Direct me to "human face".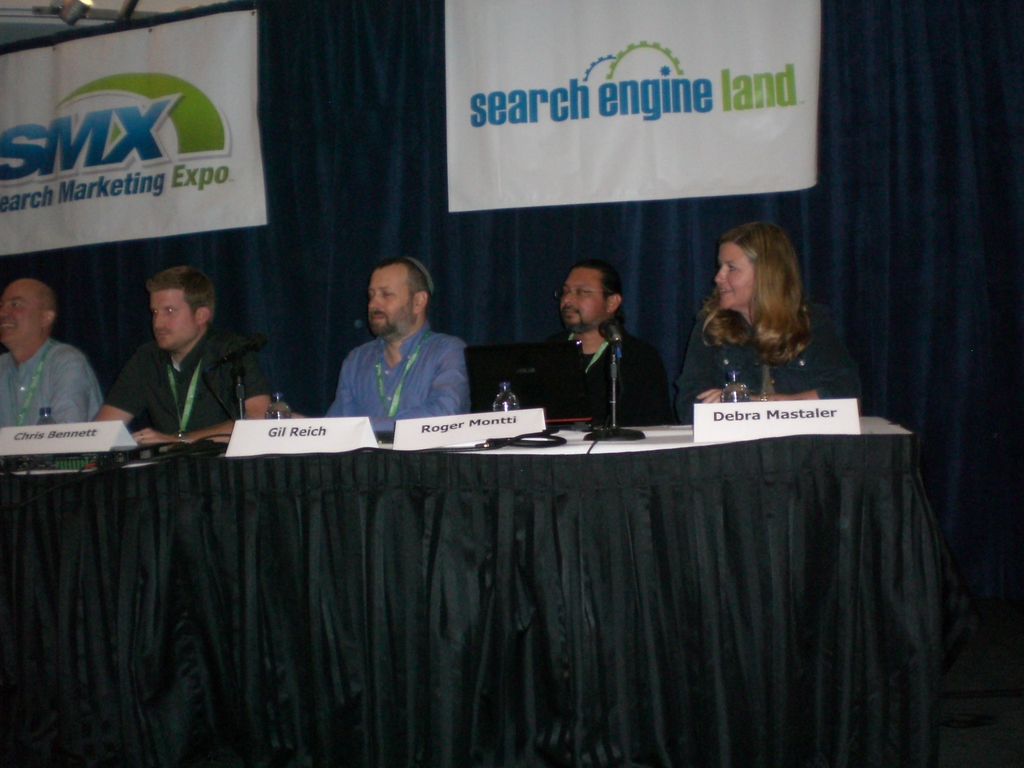
Direction: left=148, top=288, right=195, bottom=349.
